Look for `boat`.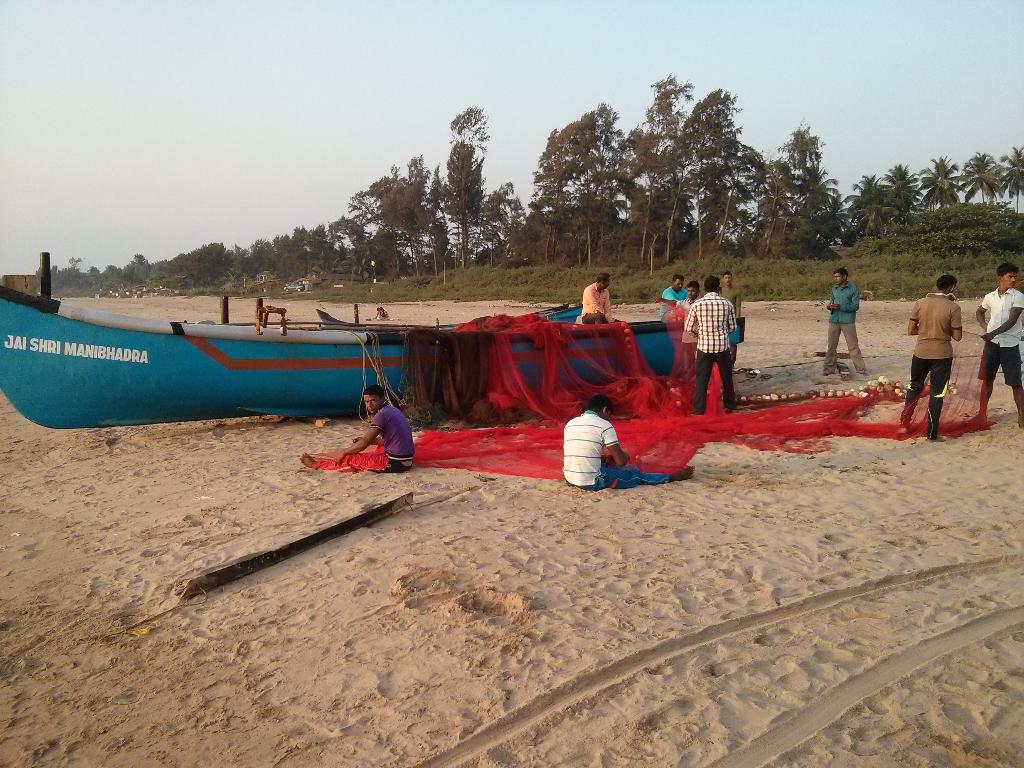
Found: (4,257,598,428).
